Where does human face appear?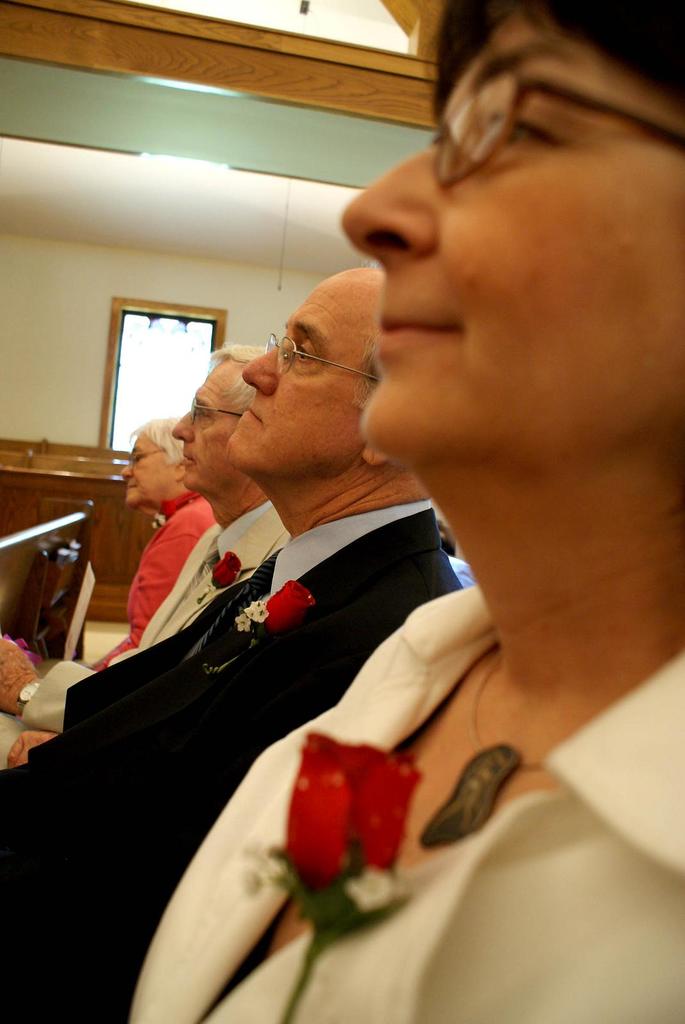
Appears at box=[226, 273, 370, 461].
